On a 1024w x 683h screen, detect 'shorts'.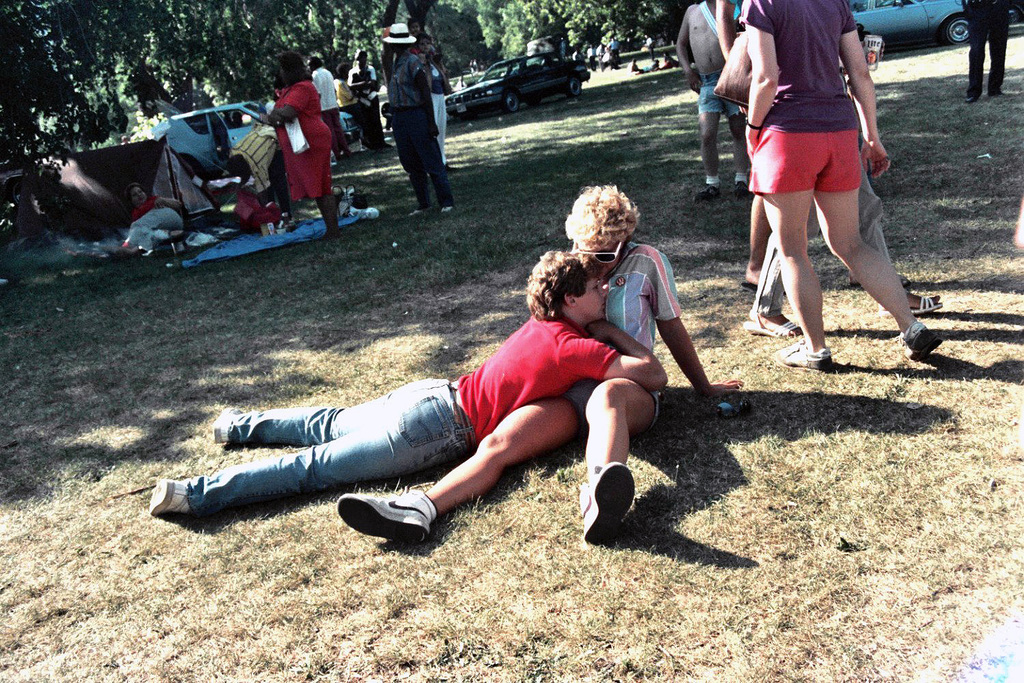
(left=694, top=73, right=745, bottom=117).
